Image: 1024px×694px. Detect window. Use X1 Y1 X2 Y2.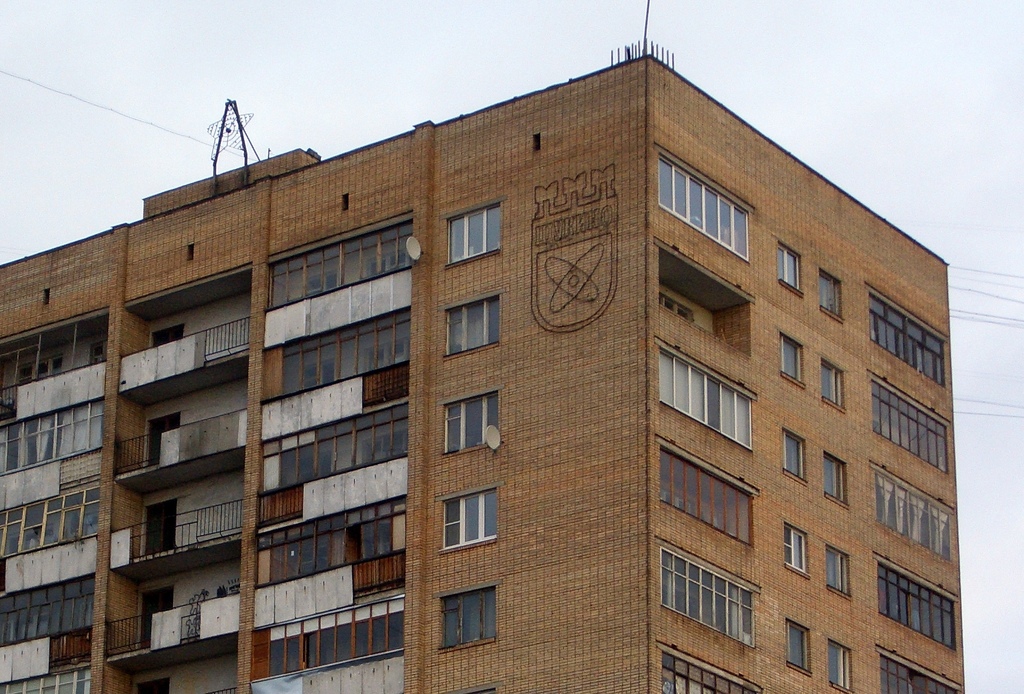
658 153 748 259.
